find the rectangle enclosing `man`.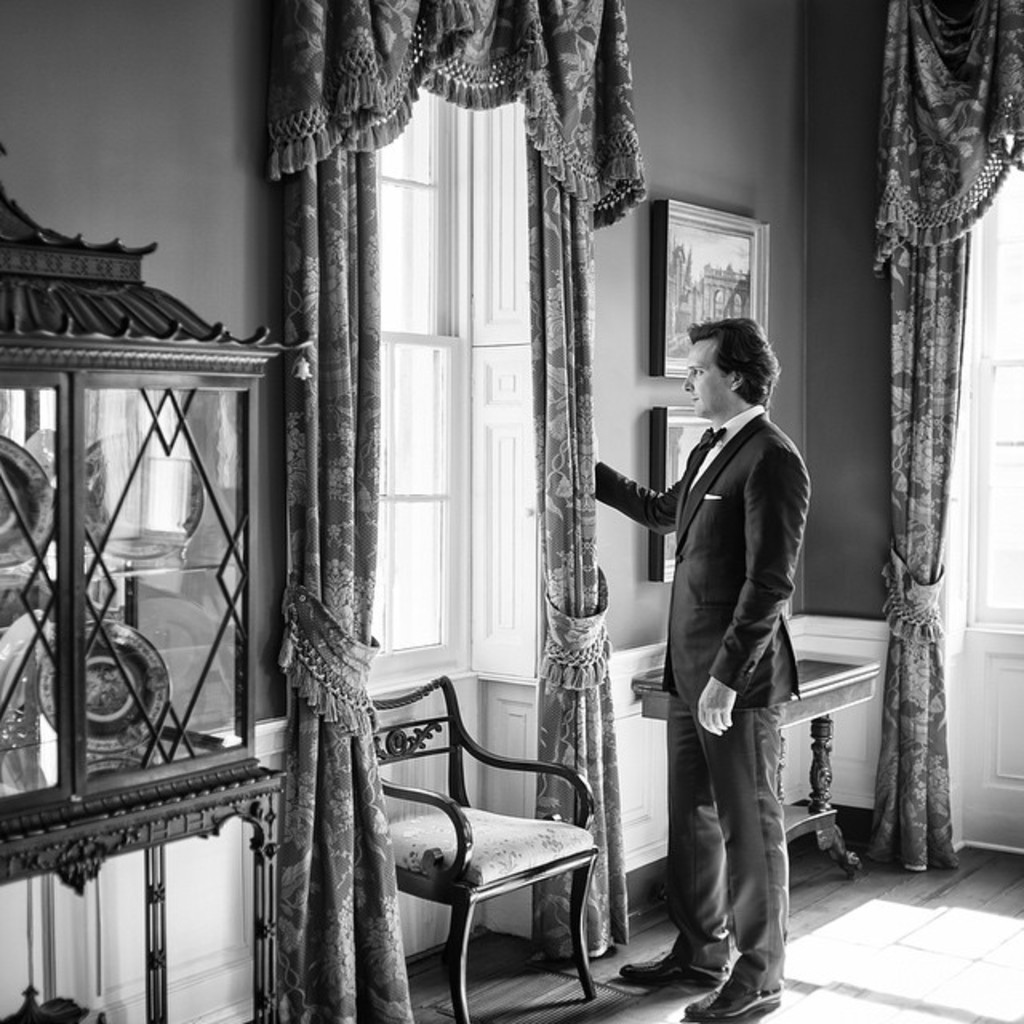
x1=618 y1=302 x2=829 y2=976.
